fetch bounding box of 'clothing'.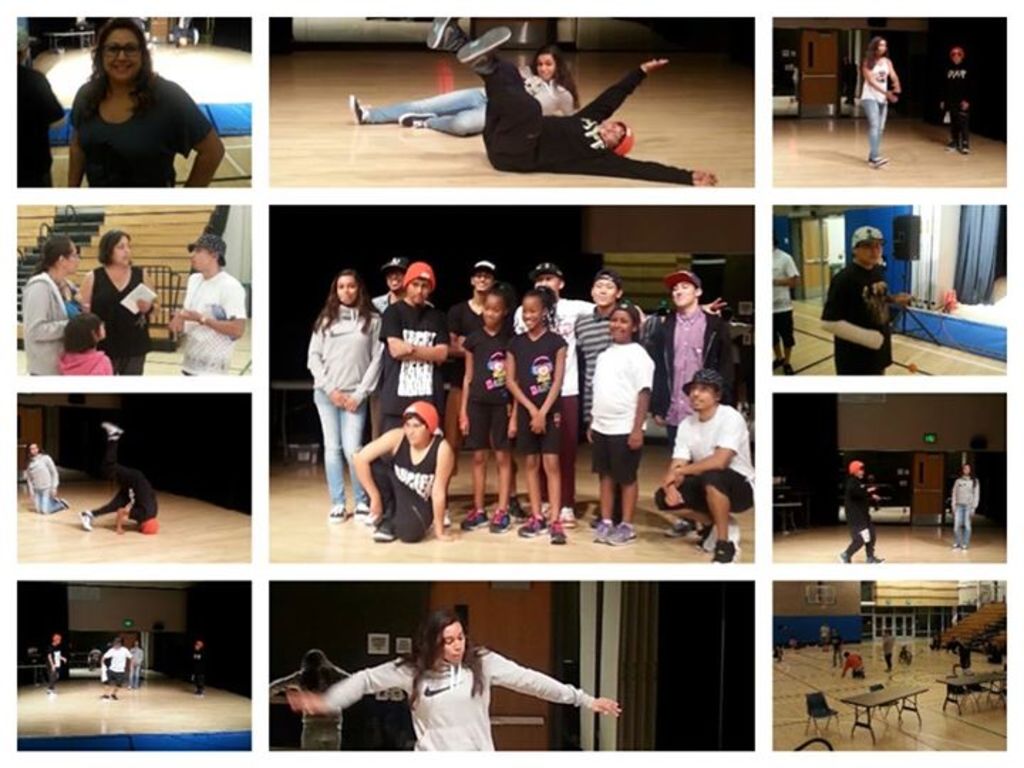
Bbox: detection(841, 654, 862, 680).
